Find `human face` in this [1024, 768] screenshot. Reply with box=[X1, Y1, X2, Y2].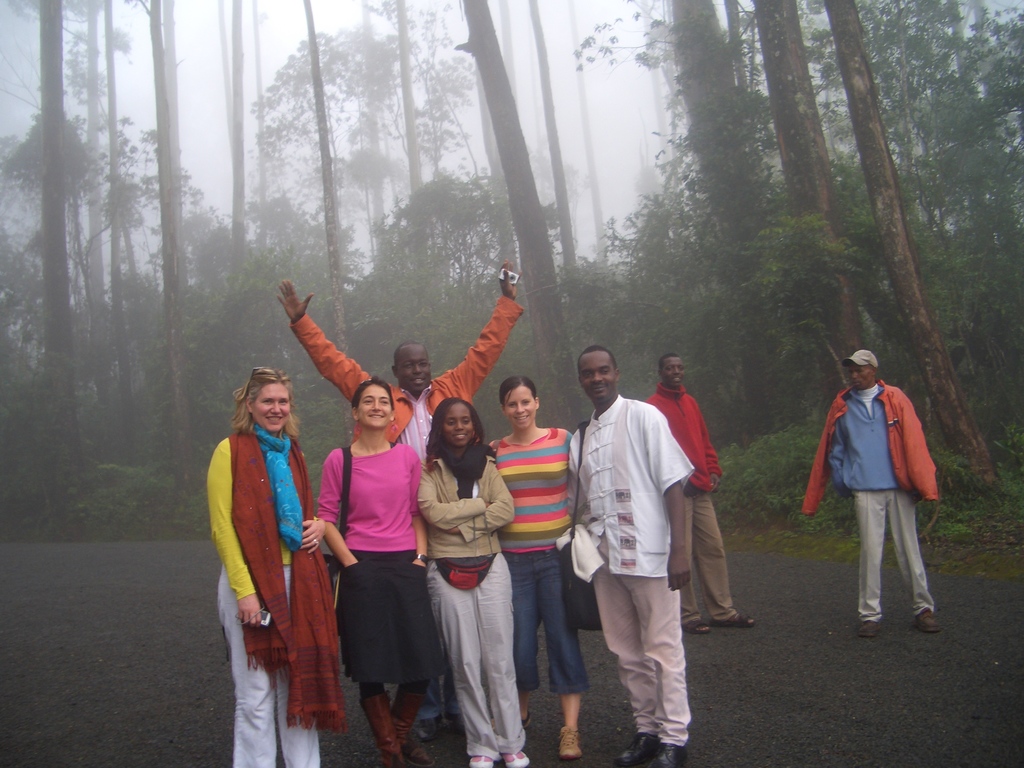
box=[662, 357, 684, 385].
